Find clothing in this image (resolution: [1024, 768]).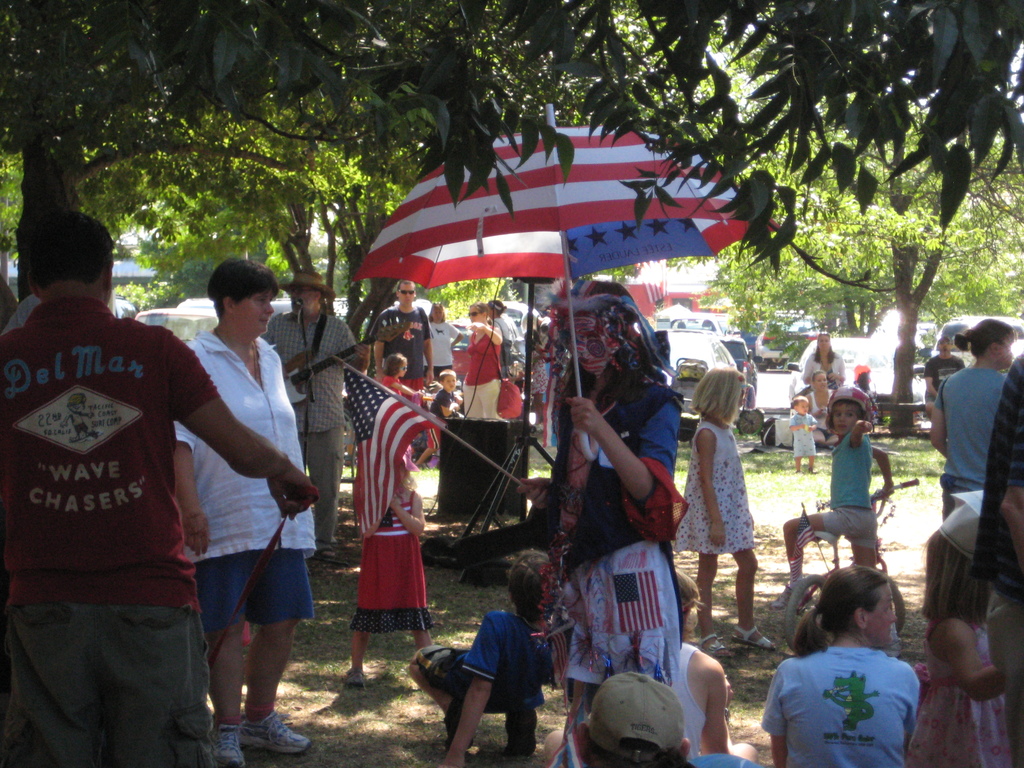
BBox(411, 607, 555, 752).
